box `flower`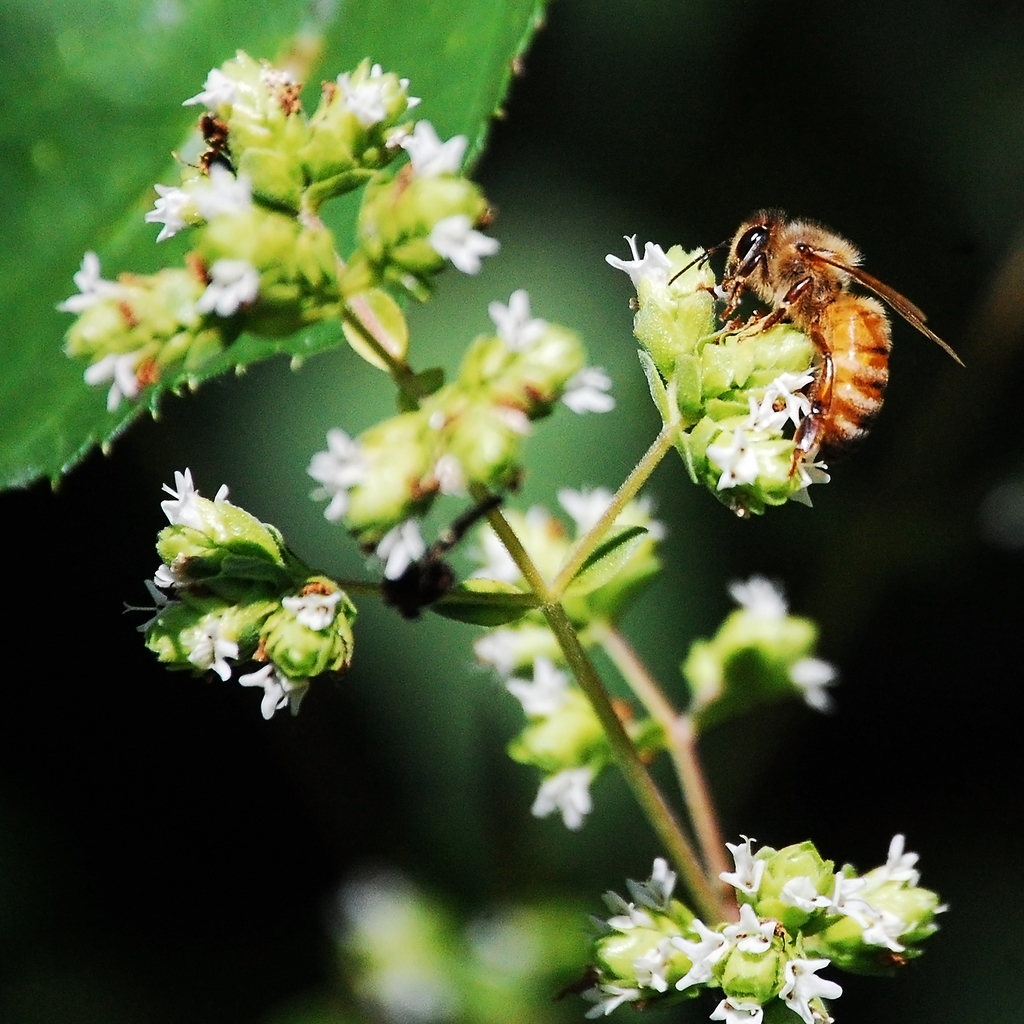
373,120,471,185
